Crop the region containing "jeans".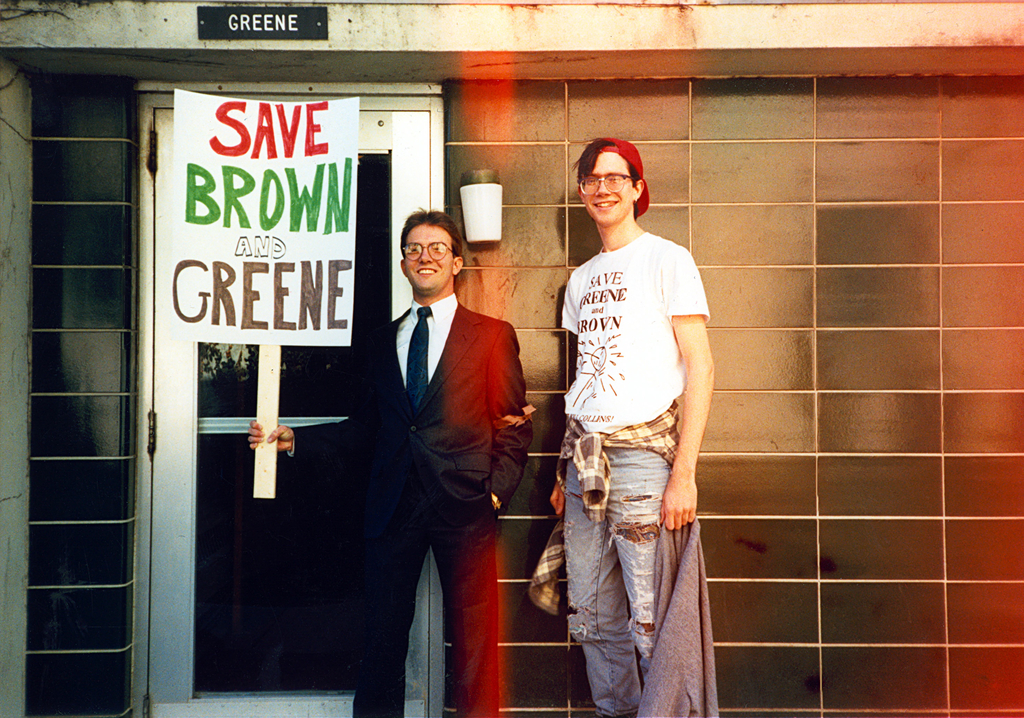
Crop region: pyautogui.locateOnScreen(564, 436, 678, 717).
